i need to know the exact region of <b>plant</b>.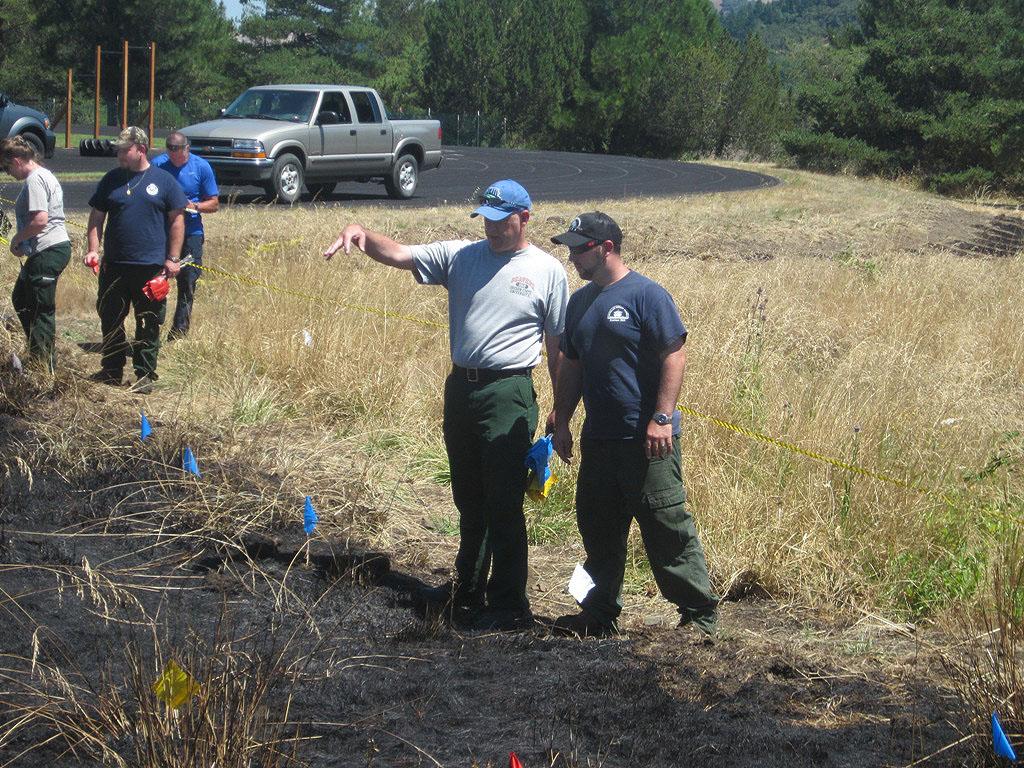
Region: BBox(0, 175, 1023, 767).
